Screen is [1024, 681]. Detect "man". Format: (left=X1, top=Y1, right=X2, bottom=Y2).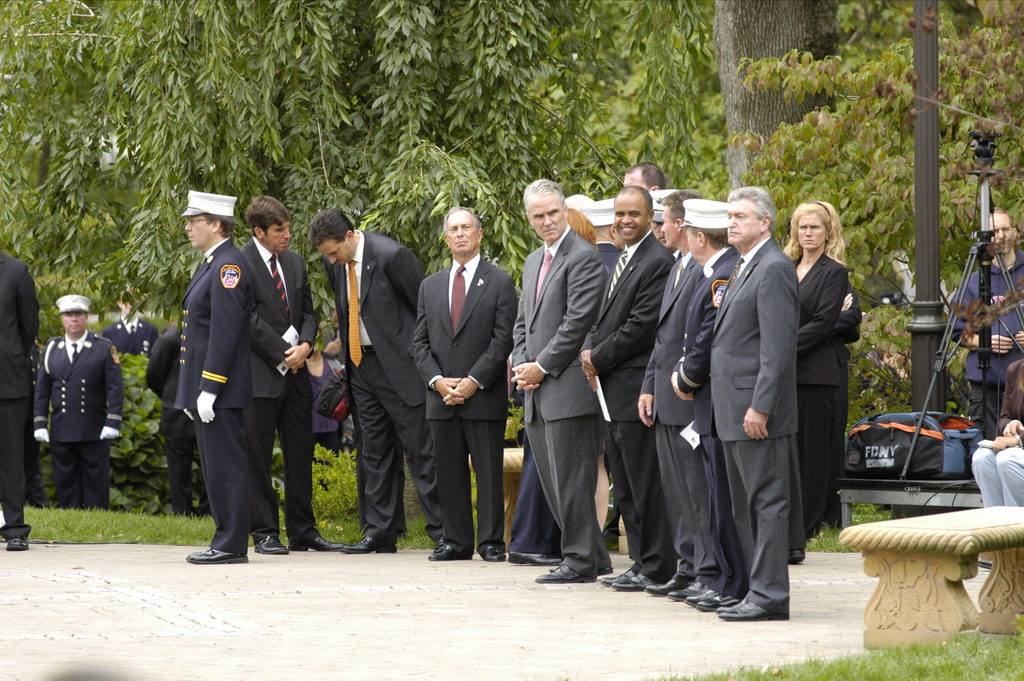
(left=948, top=209, right=1023, bottom=435).
